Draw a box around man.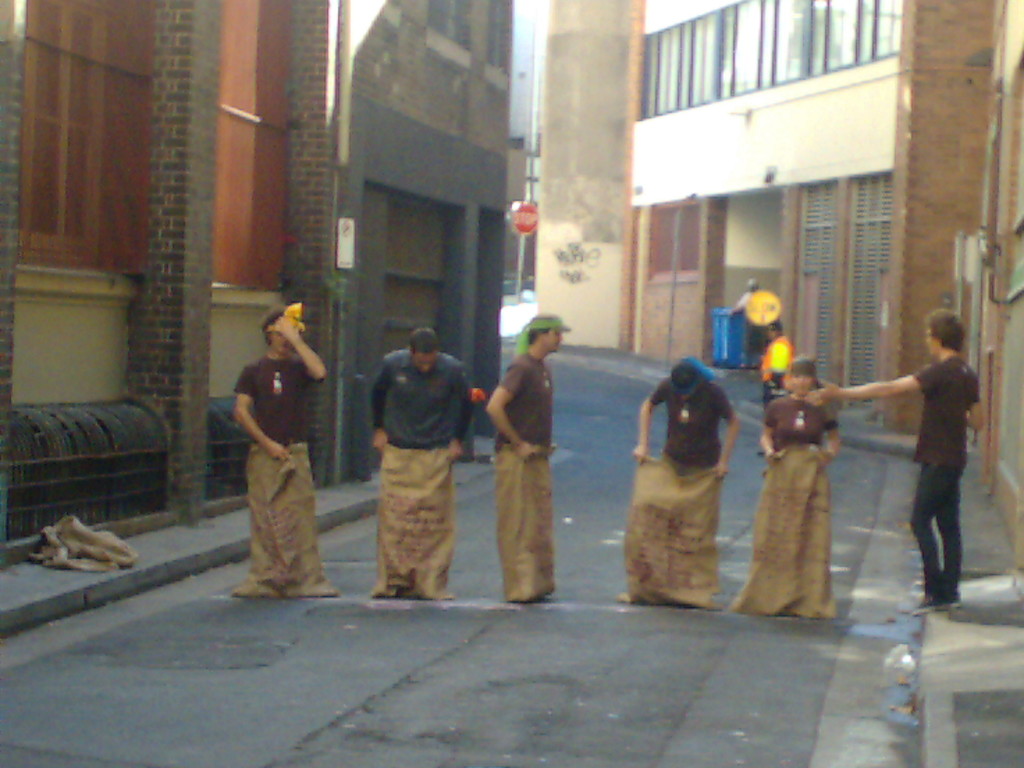
[755,318,790,458].
